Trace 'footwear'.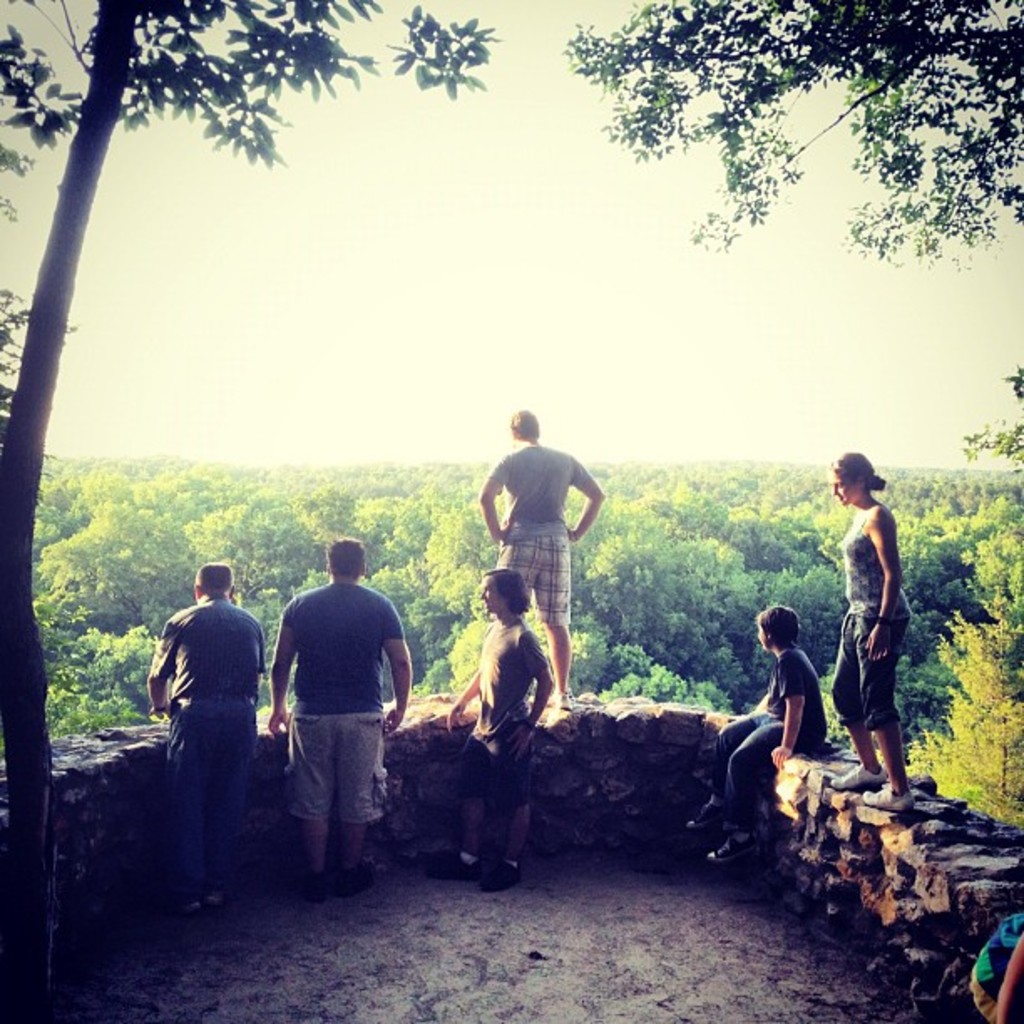
Traced to [left=209, top=902, right=224, bottom=927].
